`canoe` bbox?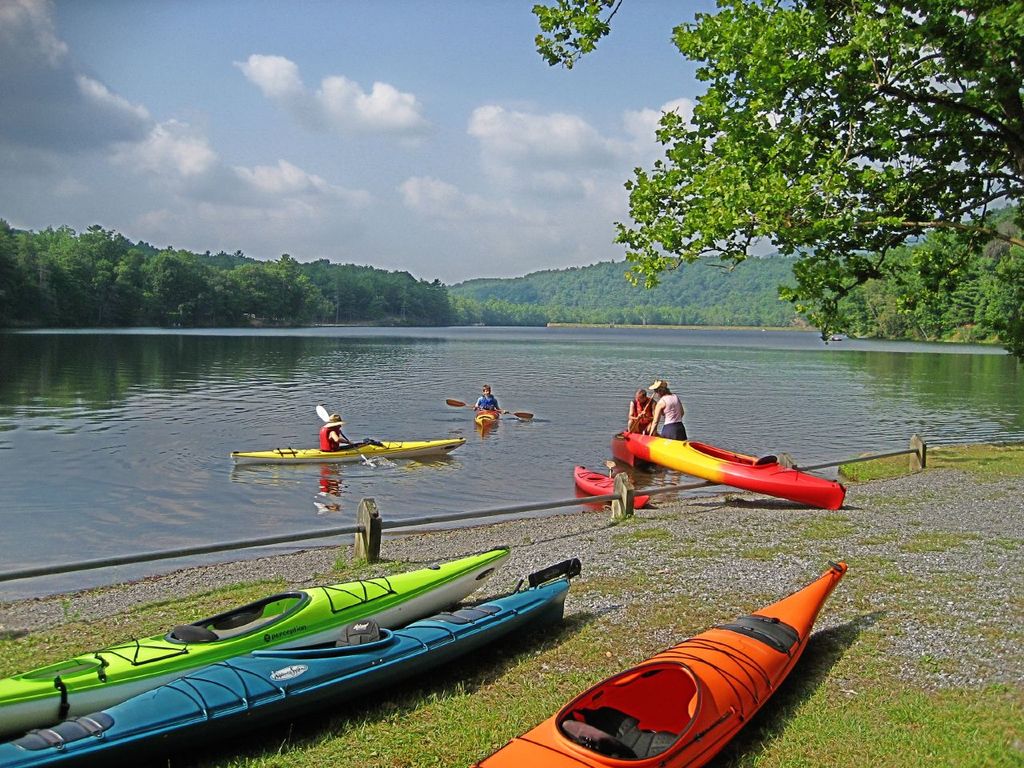
region(471, 410, 506, 430)
